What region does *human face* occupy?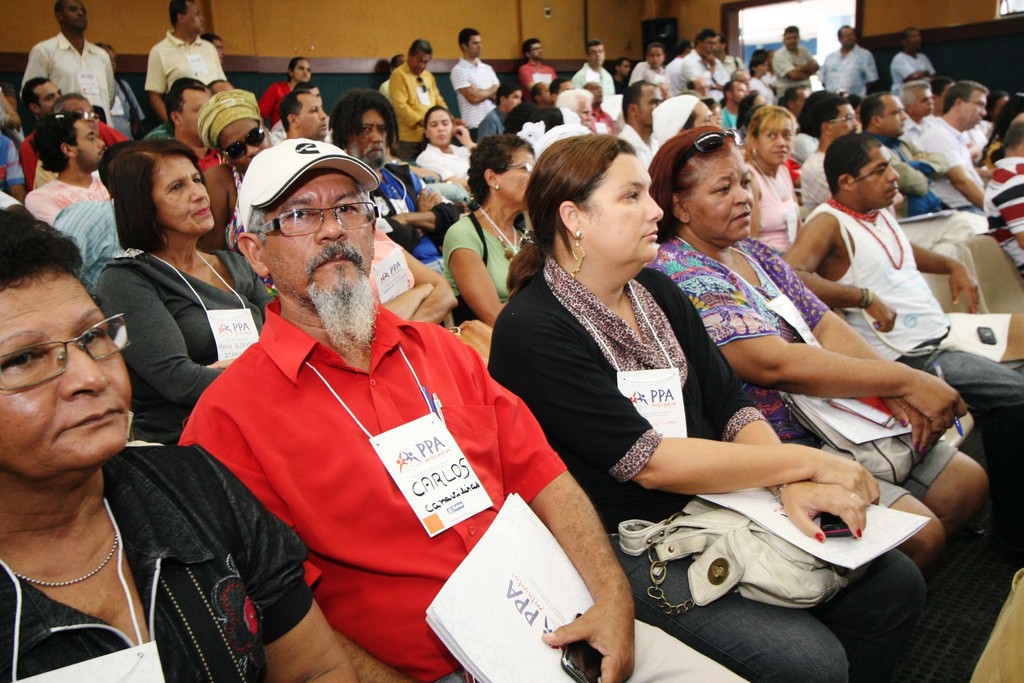
rect(430, 110, 454, 145).
